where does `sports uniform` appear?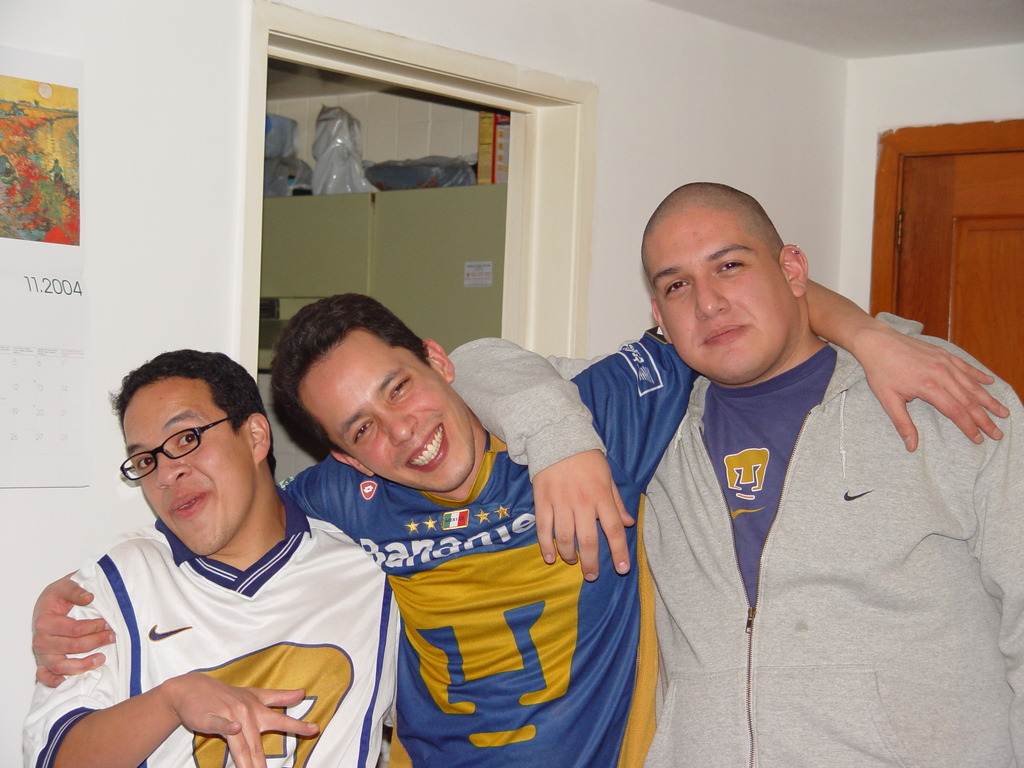
Appears at [12, 474, 406, 767].
